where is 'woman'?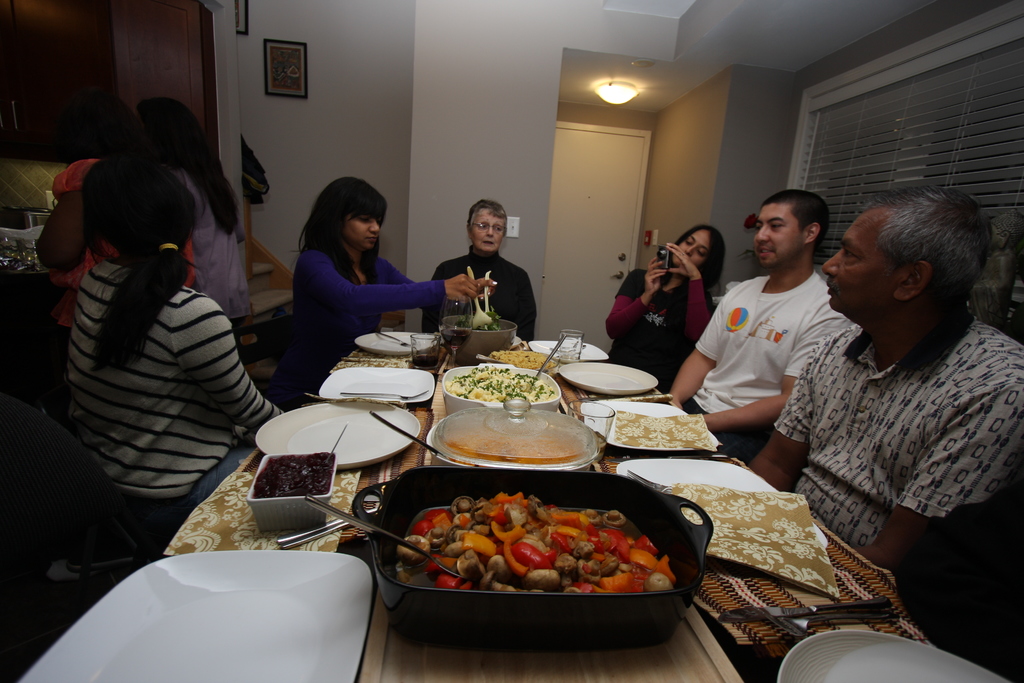
detection(266, 177, 429, 367).
